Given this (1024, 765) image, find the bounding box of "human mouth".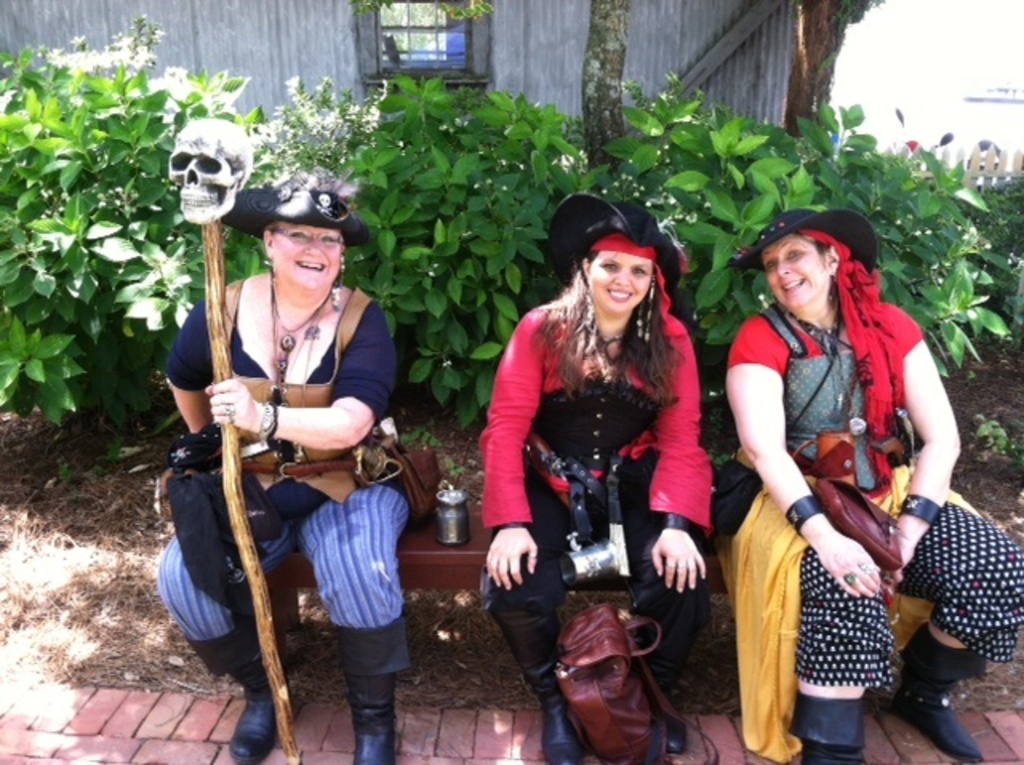
BBox(298, 261, 326, 270).
